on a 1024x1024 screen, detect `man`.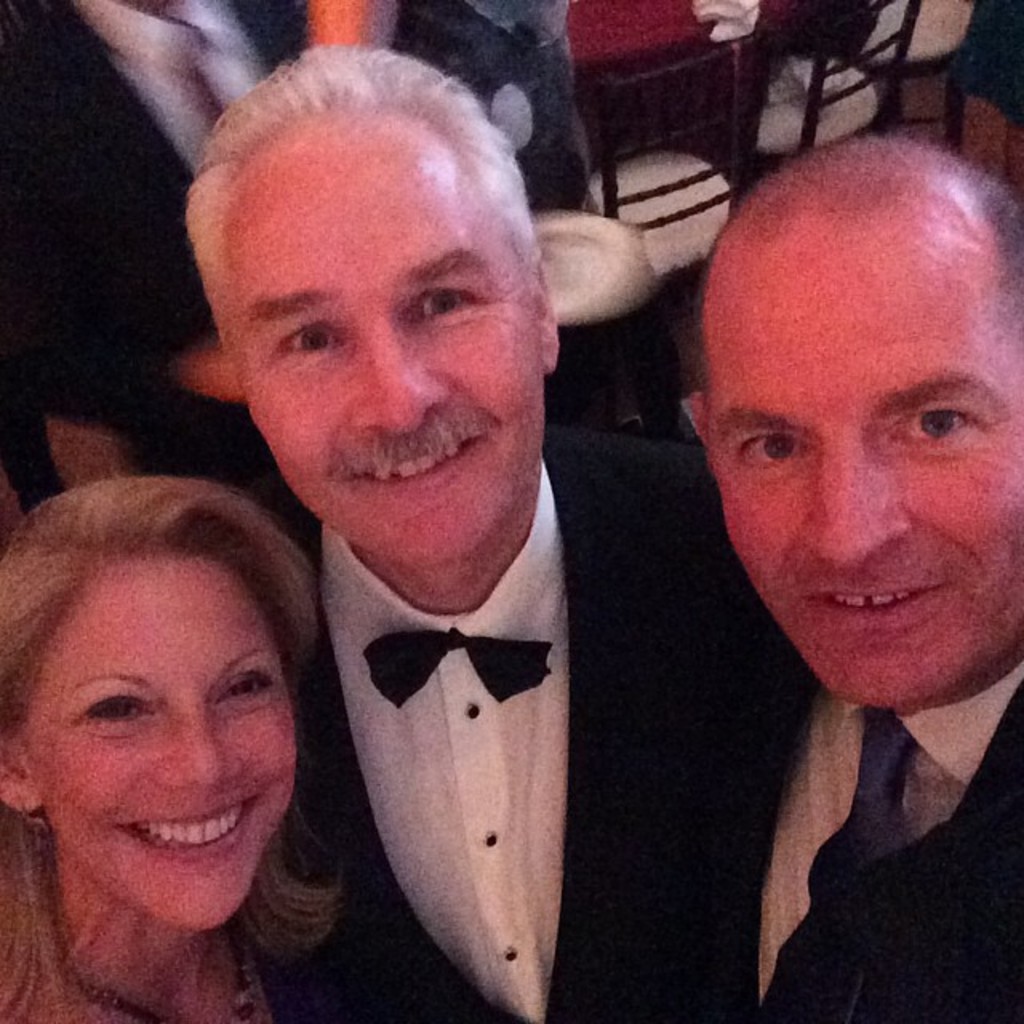
(left=685, top=134, right=1022, bottom=1022).
